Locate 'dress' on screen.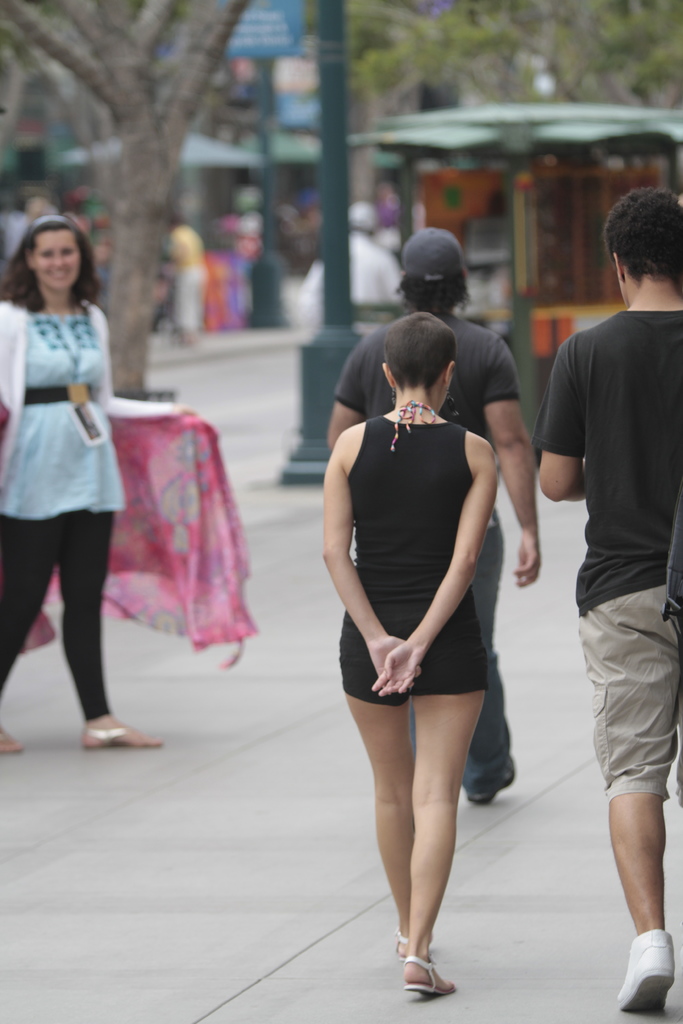
On screen at bbox(336, 390, 499, 694).
